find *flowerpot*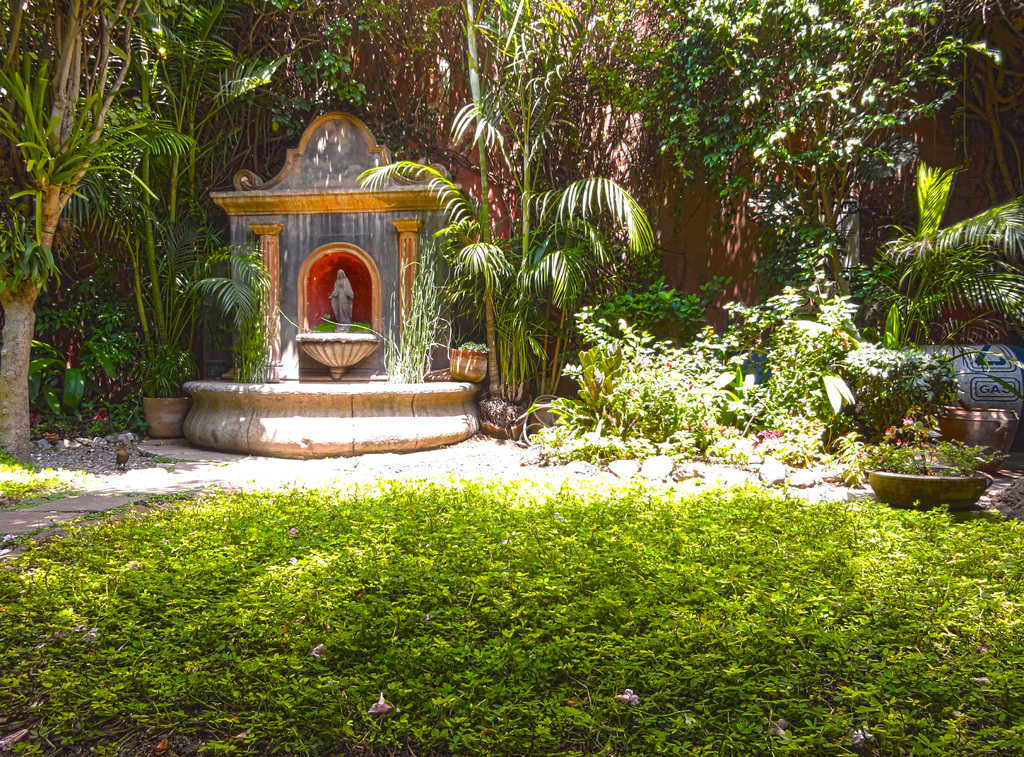
x1=870 y1=440 x2=977 y2=526
